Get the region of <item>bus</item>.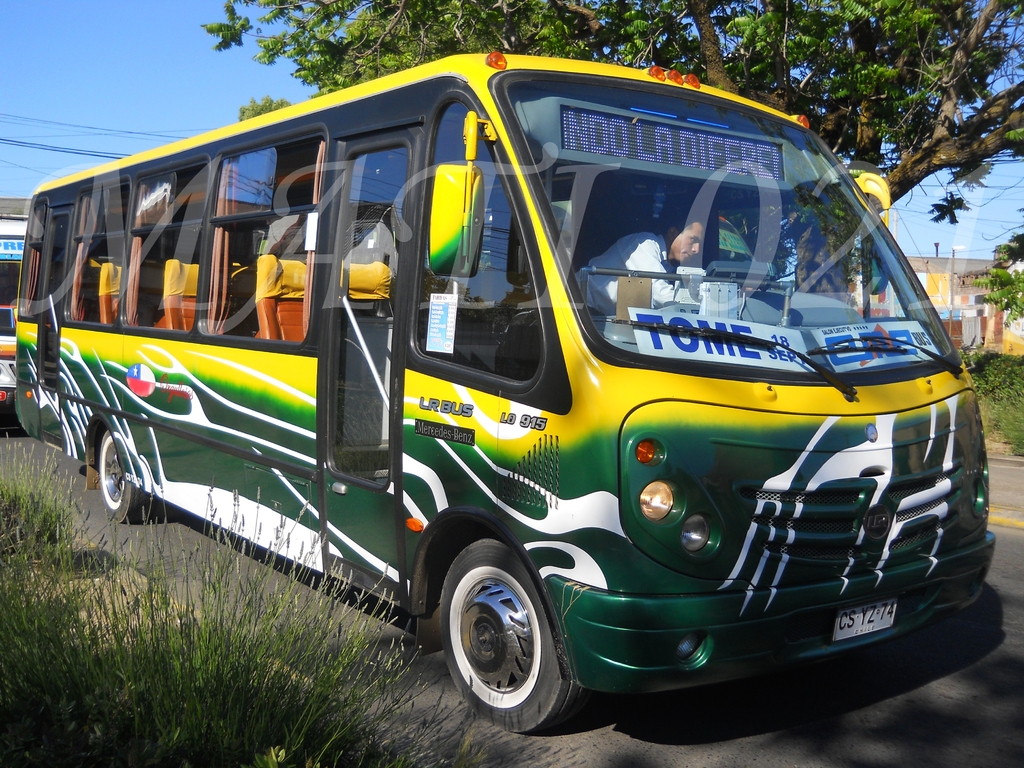
BBox(18, 45, 996, 743).
